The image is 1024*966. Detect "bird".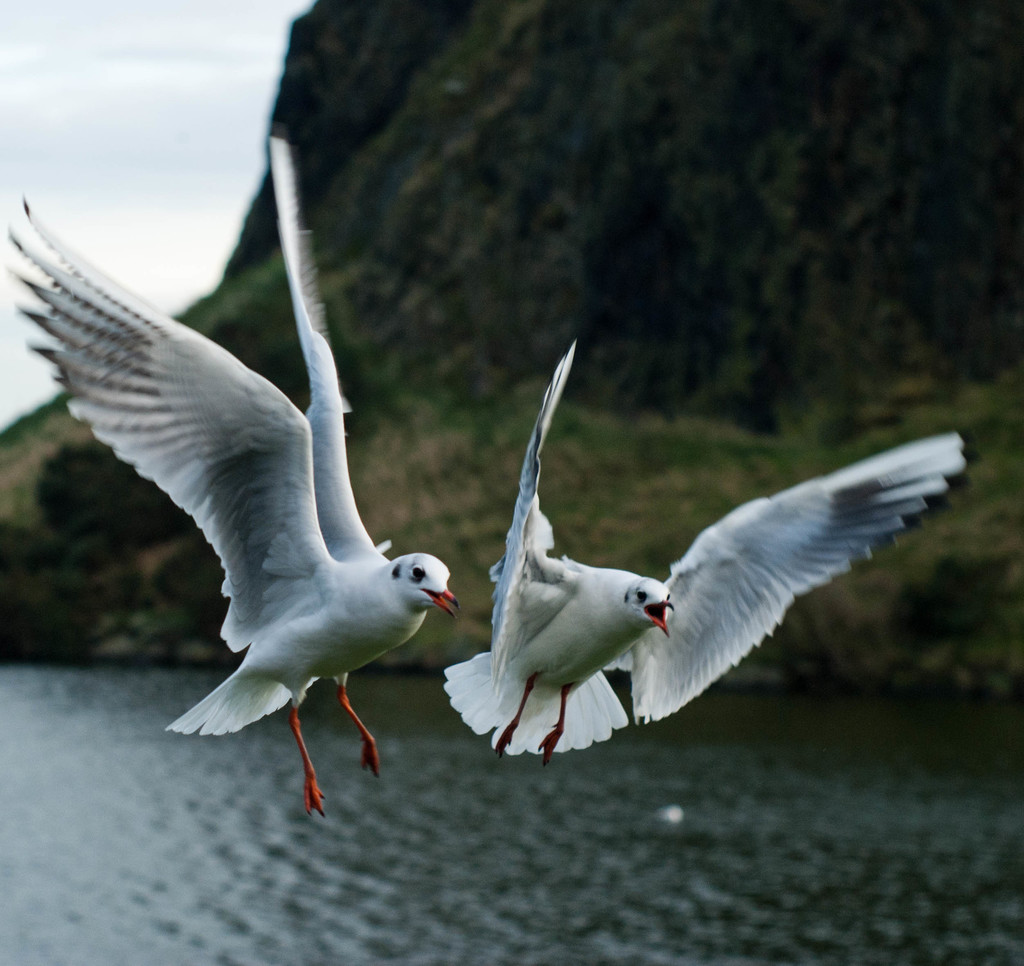
Detection: detection(440, 329, 972, 759).
